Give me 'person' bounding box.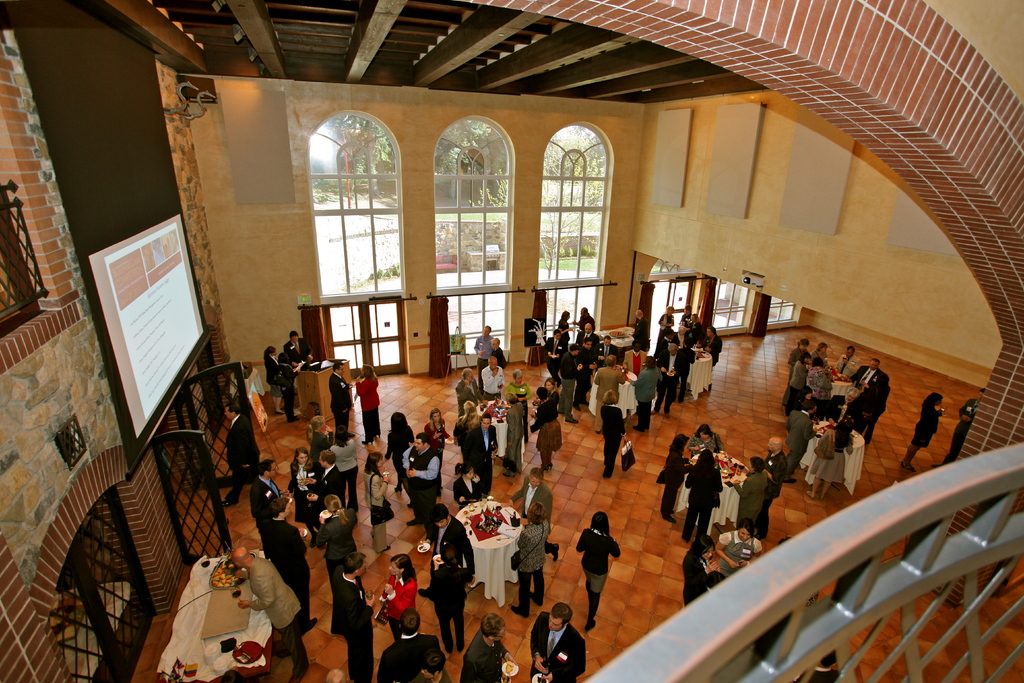
<region>653, 306, 678, 355</region>.
